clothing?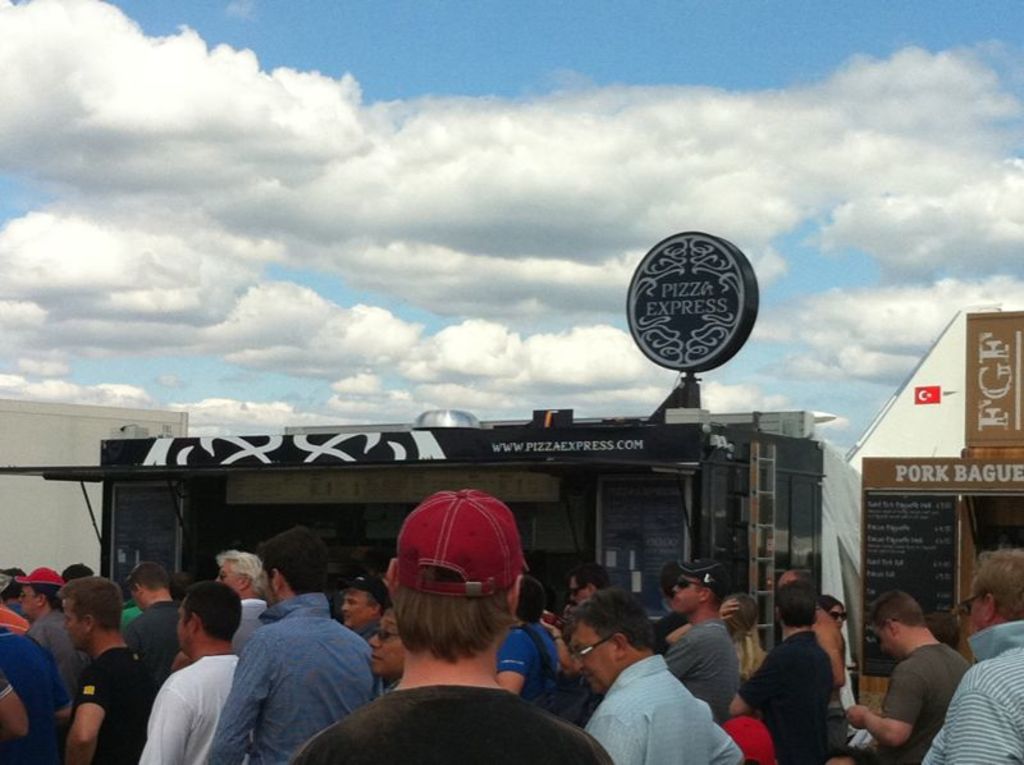
[left=0, top=601, right=35, bottom=645]
